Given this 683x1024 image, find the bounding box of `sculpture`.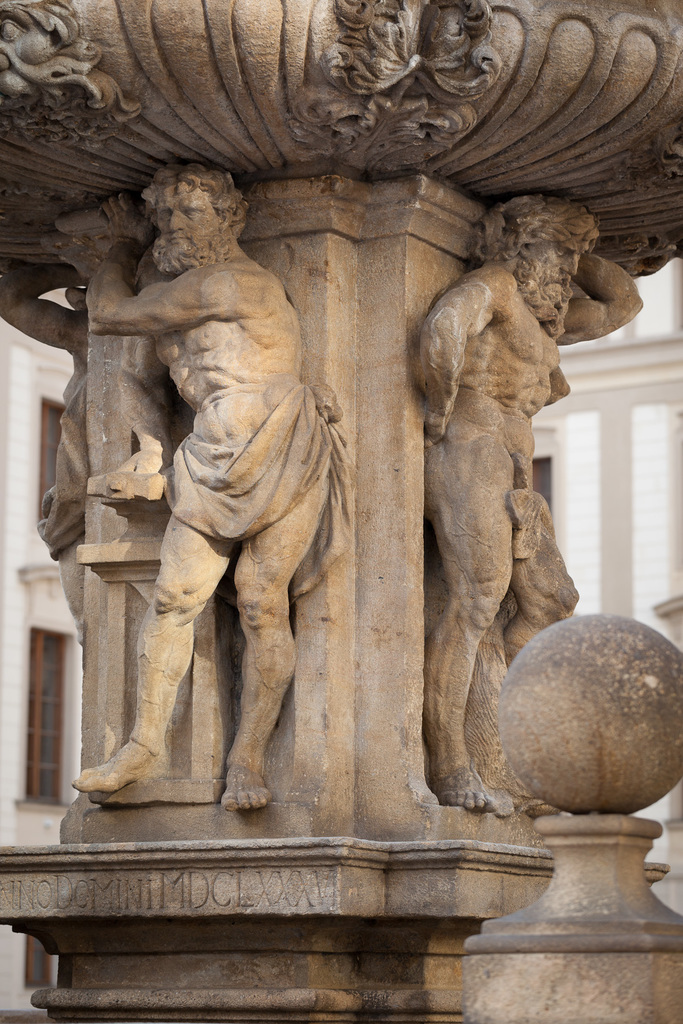
select_region(411, 198, 649, 810).
